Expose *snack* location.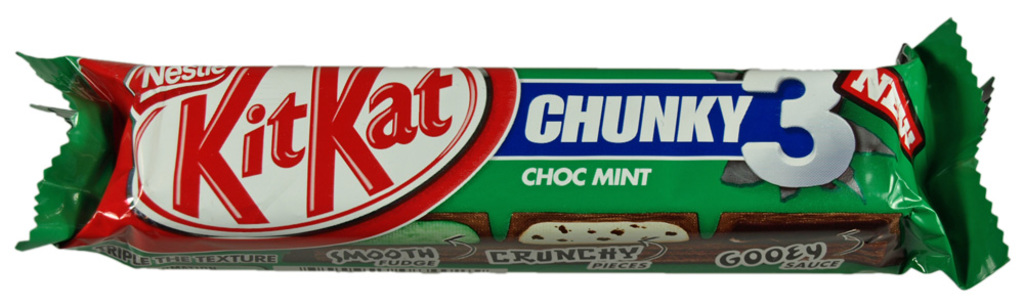
Exposed at l=0, t=48, r=1004, b=273.
